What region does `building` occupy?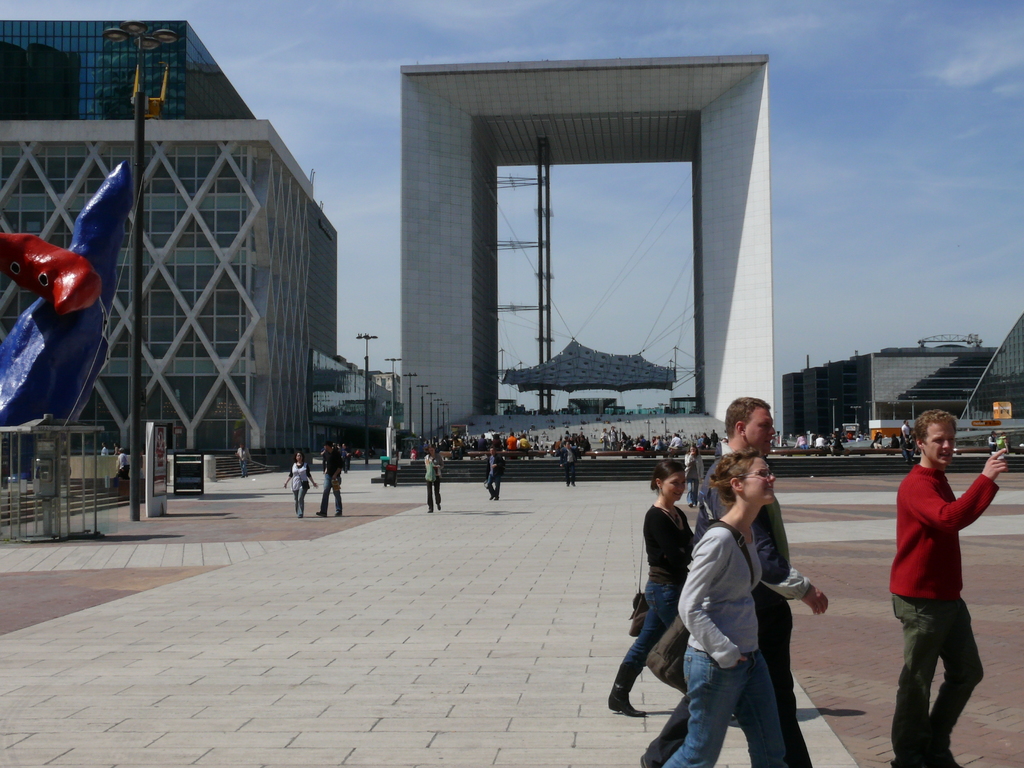
Rect(783, 315, 1023, 442).
